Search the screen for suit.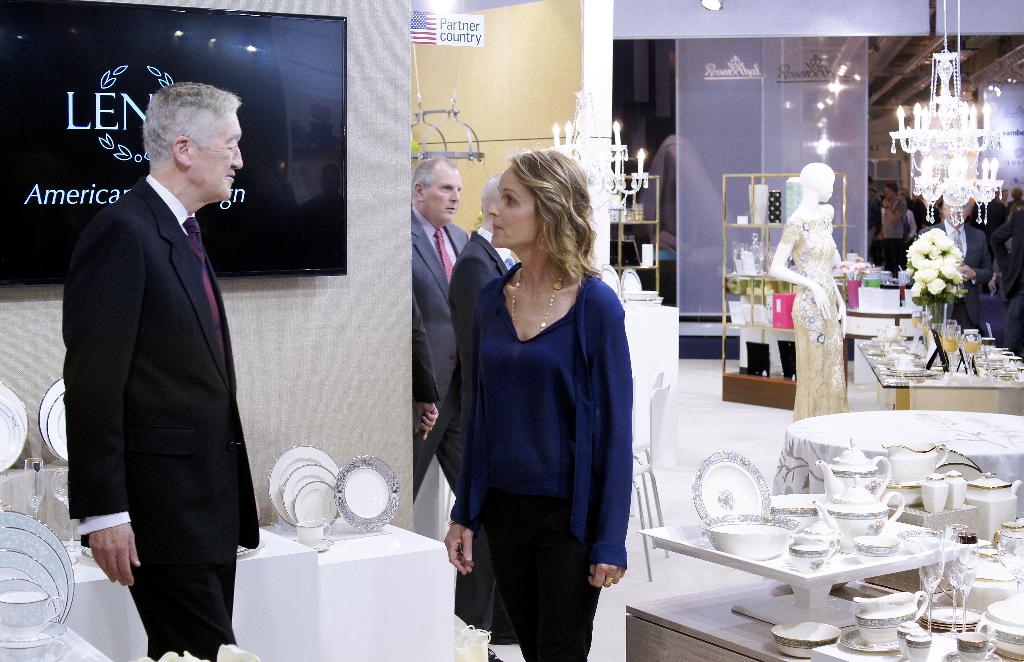
Found at 923, 218, 993, 331.
